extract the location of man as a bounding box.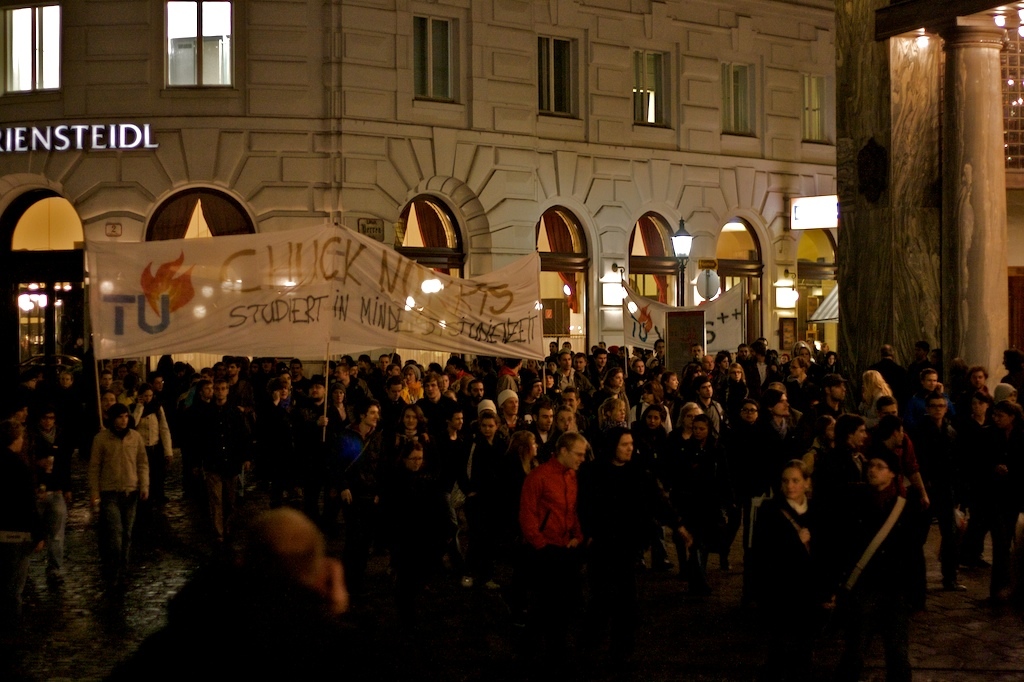
rect(521, 430, 593, 594).
